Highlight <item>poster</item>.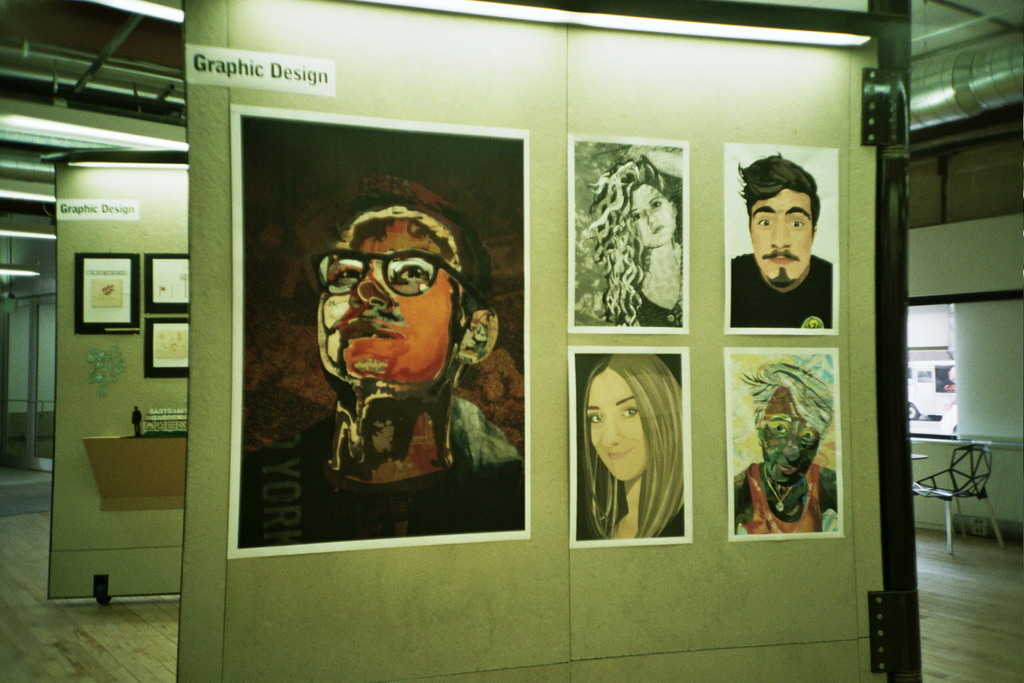
Highlighted region: bbox=[153, 256, 186, 299].
